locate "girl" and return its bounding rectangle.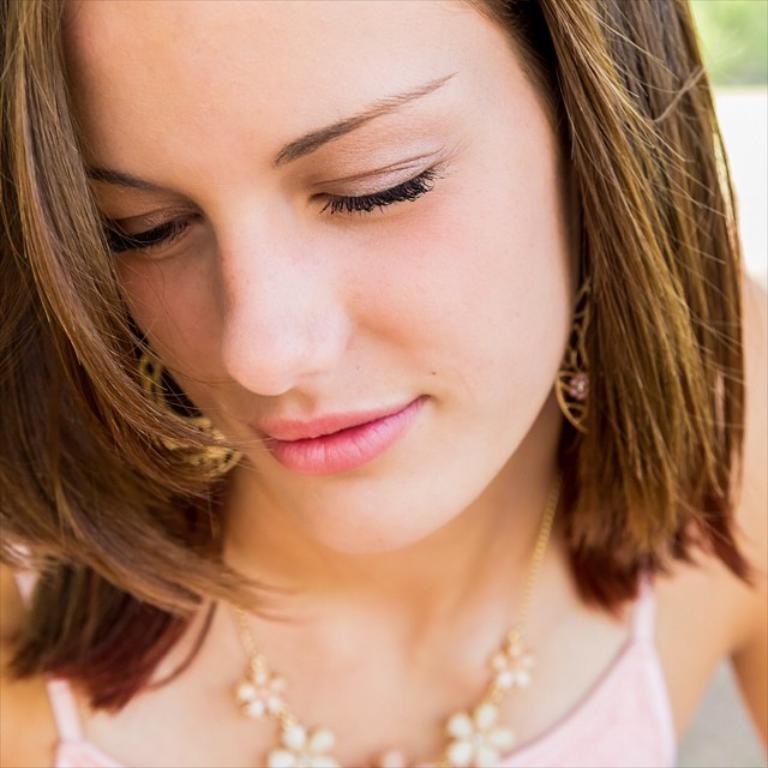
x1=0 y1=0 x2=767 y2=767.
